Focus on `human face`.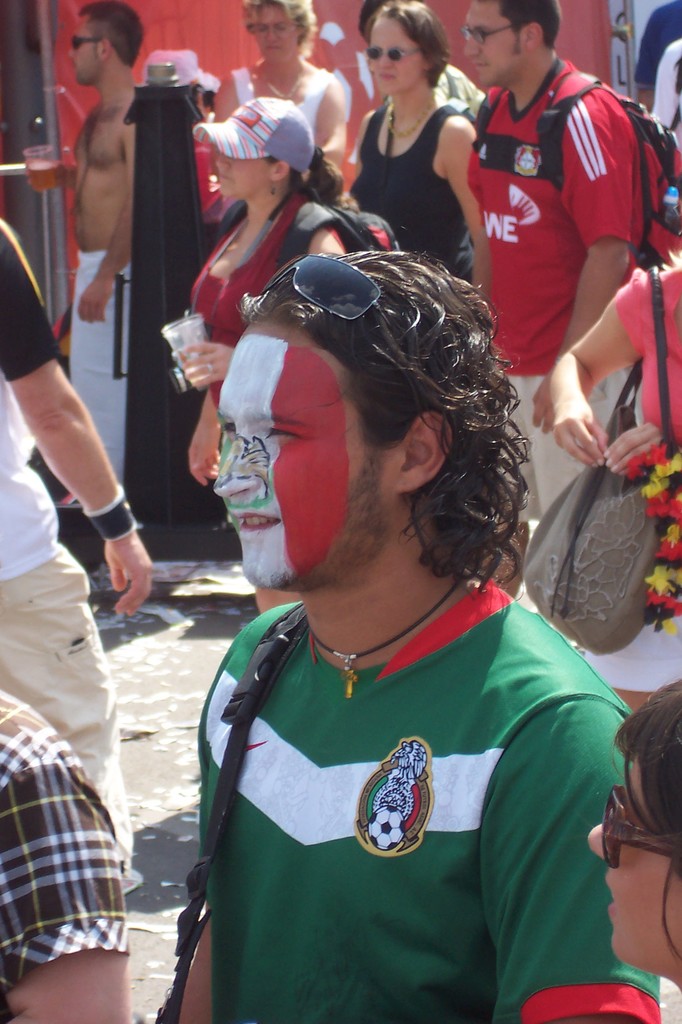
Focused at 362:8:425:93.
